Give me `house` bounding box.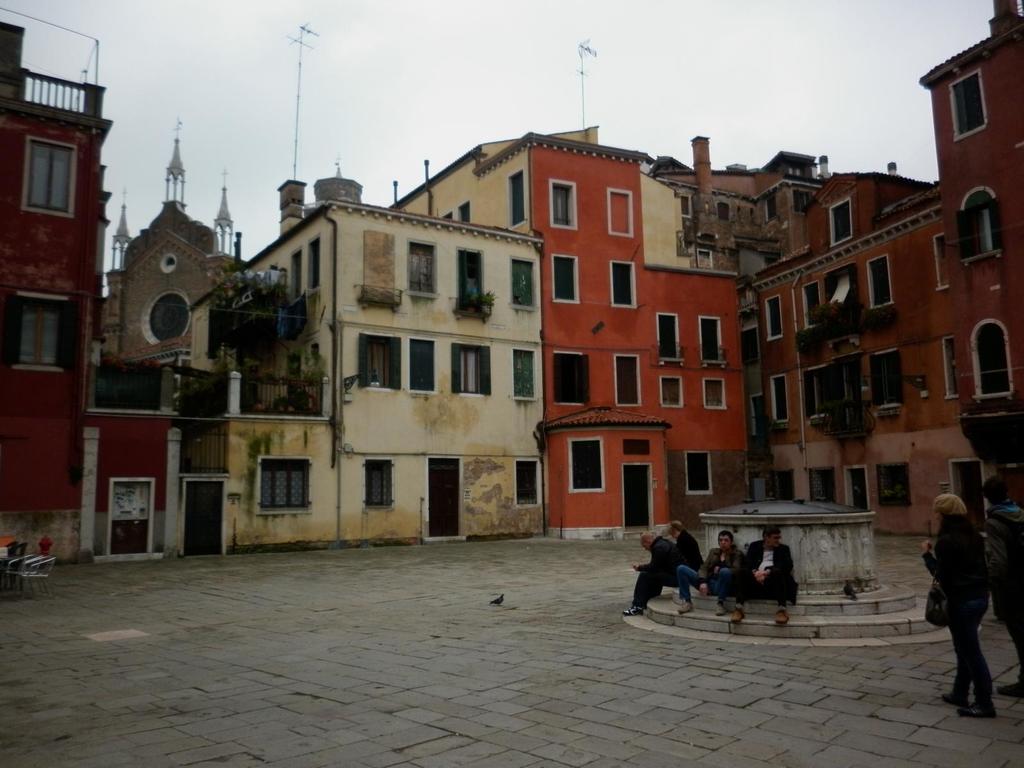
<bbox>175, 172, 570, 549</bbox>.
